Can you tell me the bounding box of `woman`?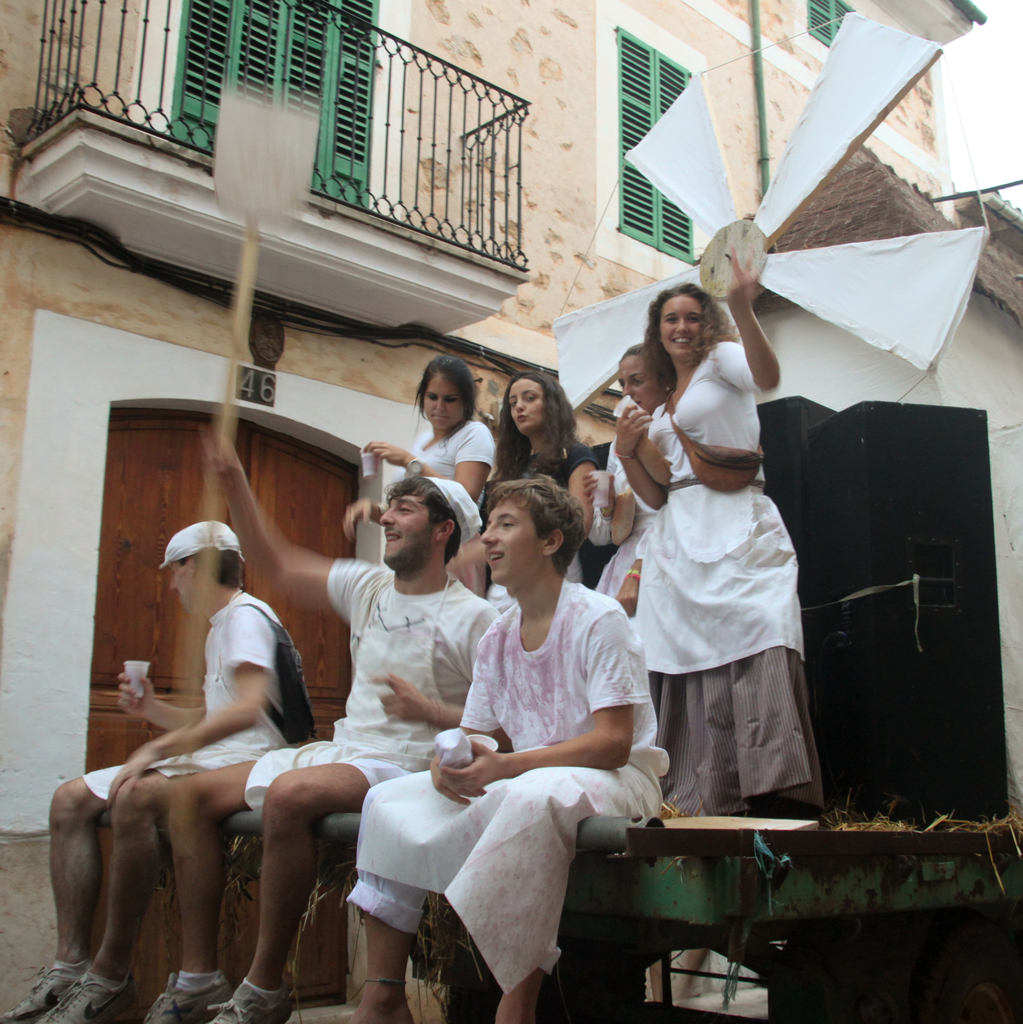
Rect(478, 374, 602, 588).
